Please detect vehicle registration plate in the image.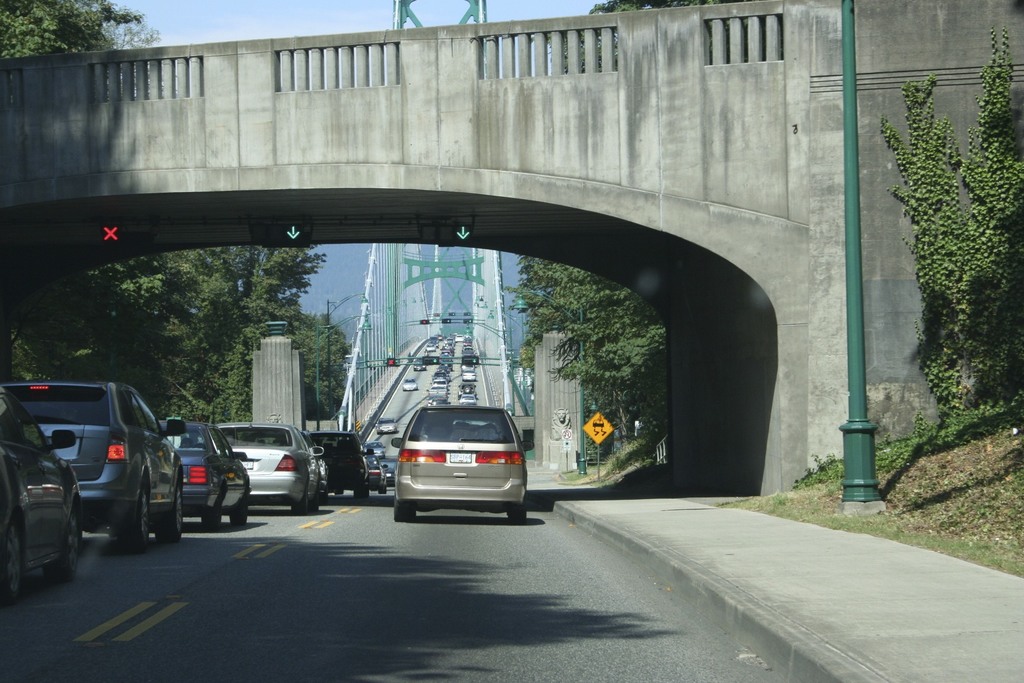
region(450, 452, 471, 463).
